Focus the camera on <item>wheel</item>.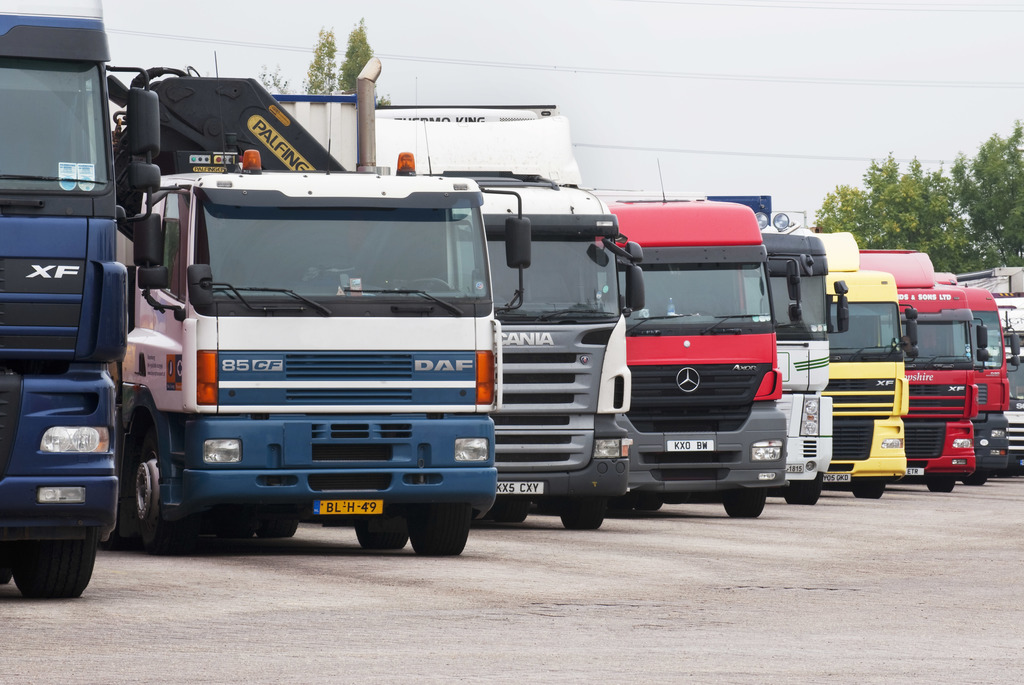
Focus region: left=966, top=477, right=989, bottom=485.
